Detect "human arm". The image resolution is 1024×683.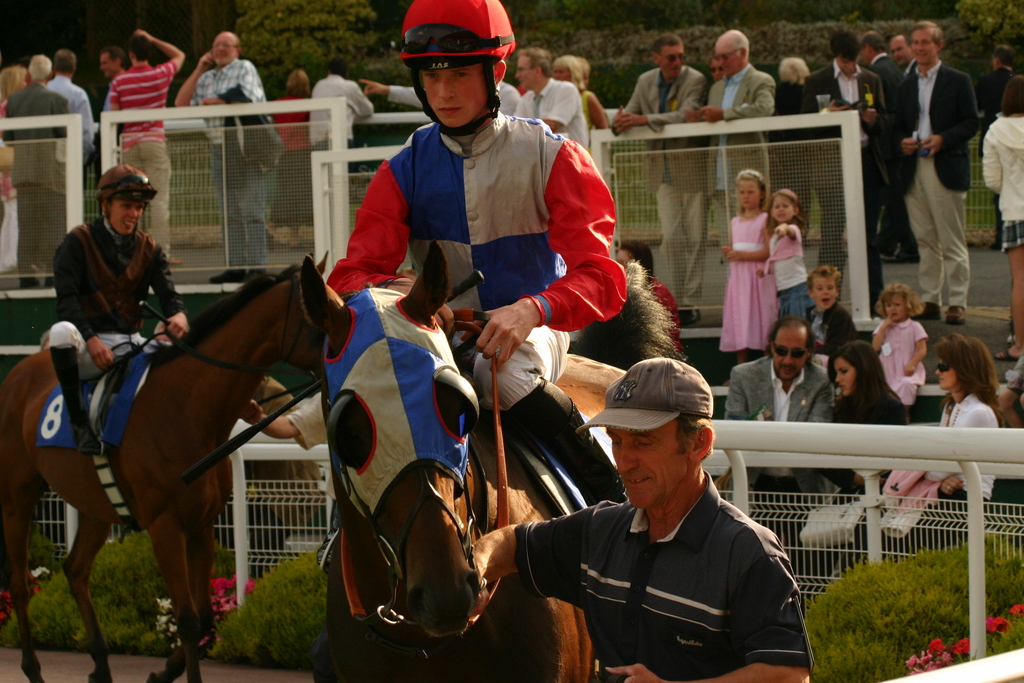
left=775, top=215, right=803, bottom=245.
